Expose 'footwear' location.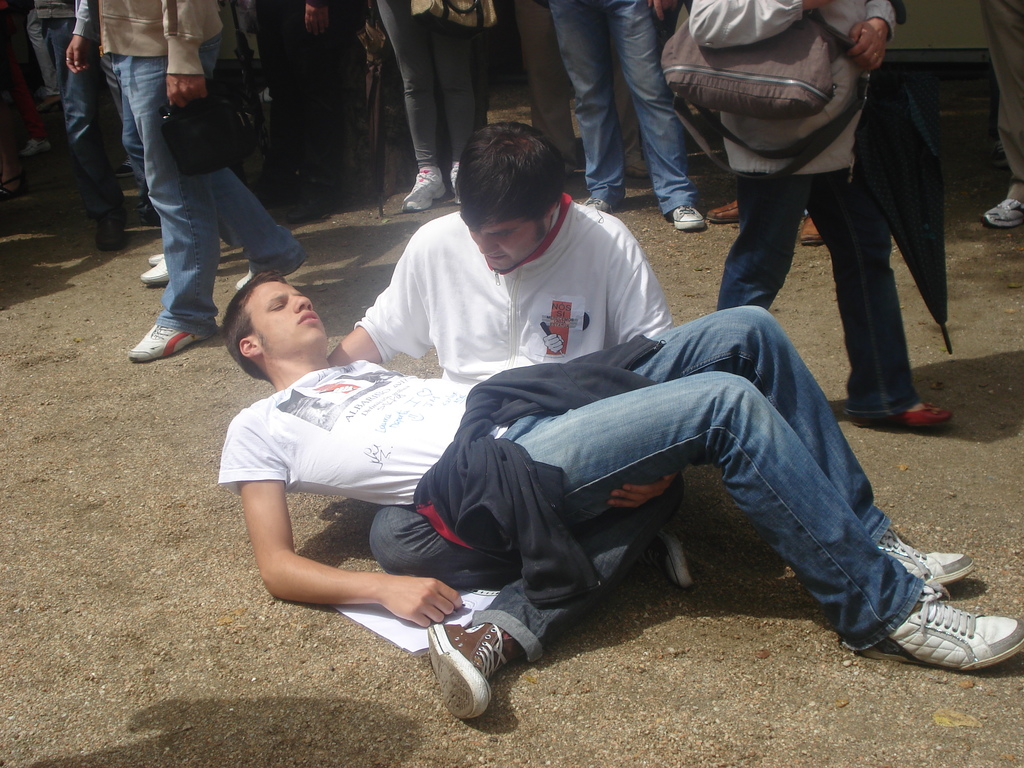
Exposed at 447:161:463:208.
